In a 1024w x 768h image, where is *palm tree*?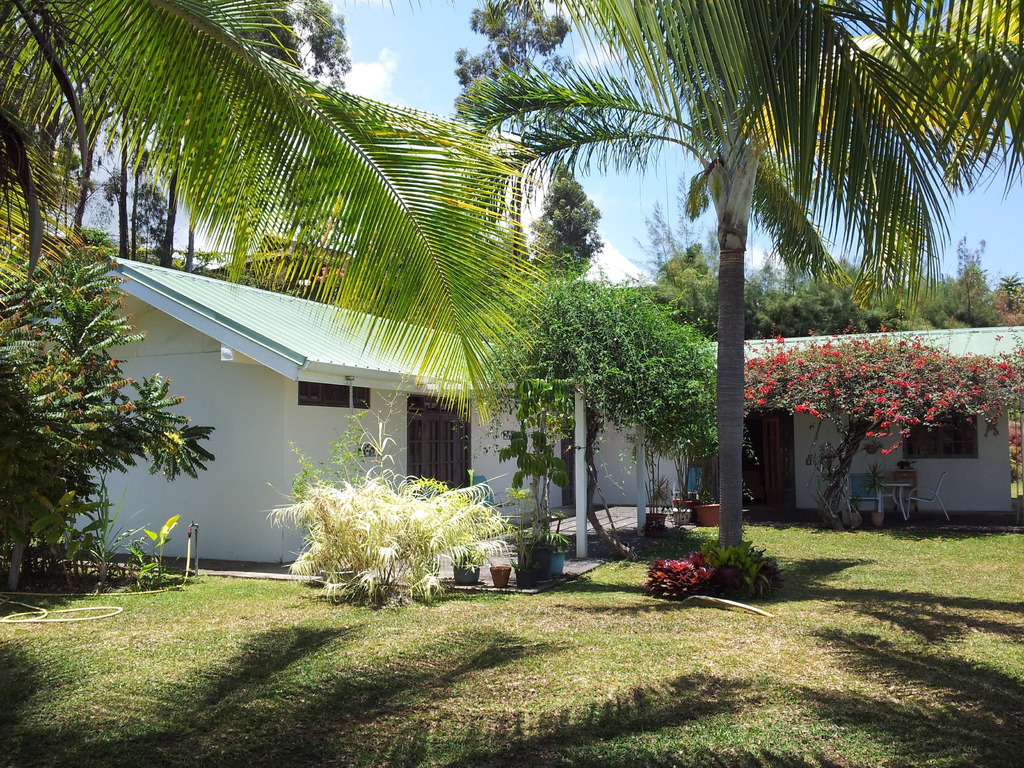
<bbox>444, 168, 610, 557</bbox>.
